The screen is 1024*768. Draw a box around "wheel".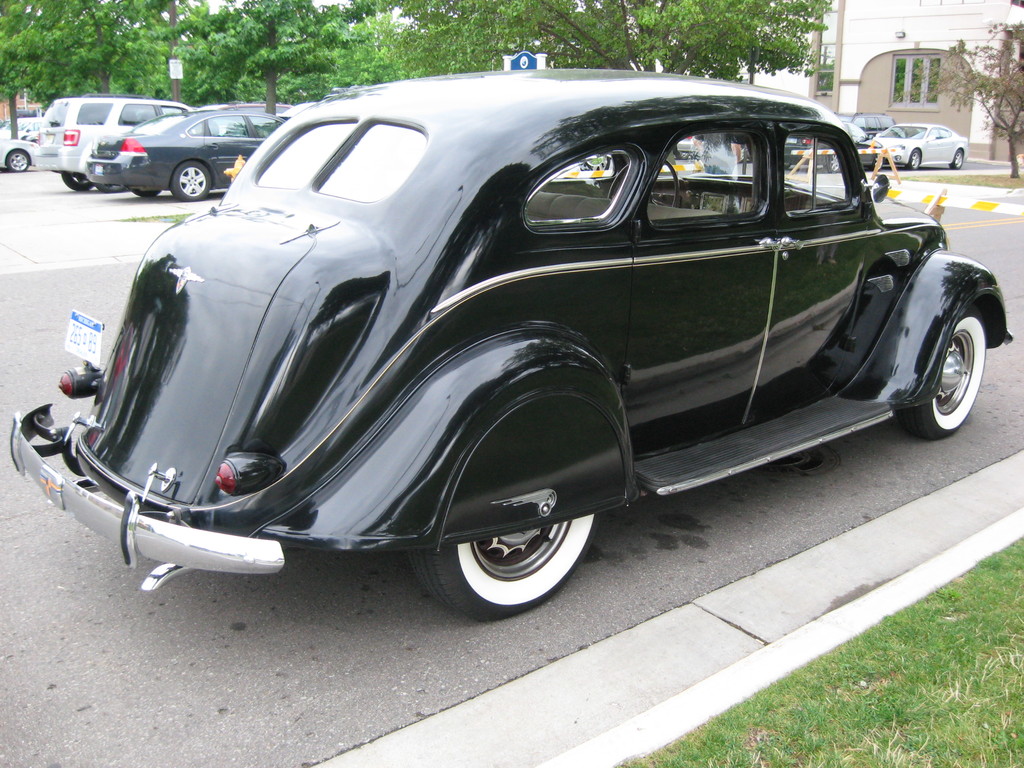
<region>100, 179, 118, 192</region>.
